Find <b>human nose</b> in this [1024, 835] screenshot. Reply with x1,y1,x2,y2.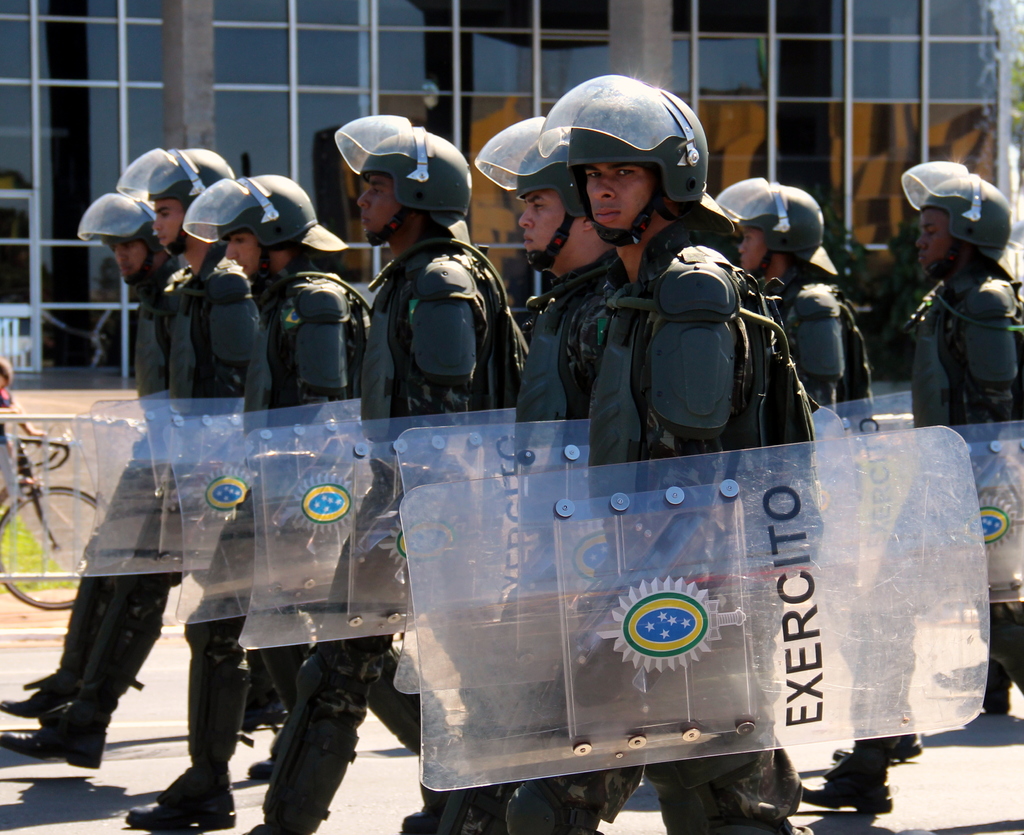
114,248,127,260.
